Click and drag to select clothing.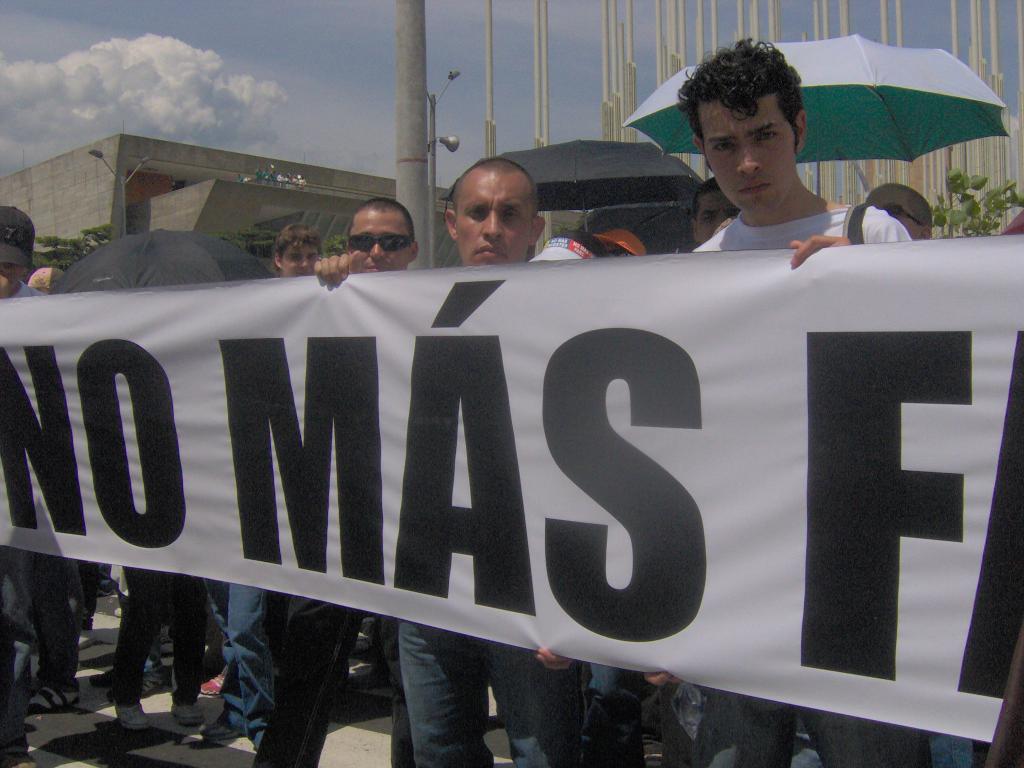
Selection: detection(0, 547, 82, 703).
